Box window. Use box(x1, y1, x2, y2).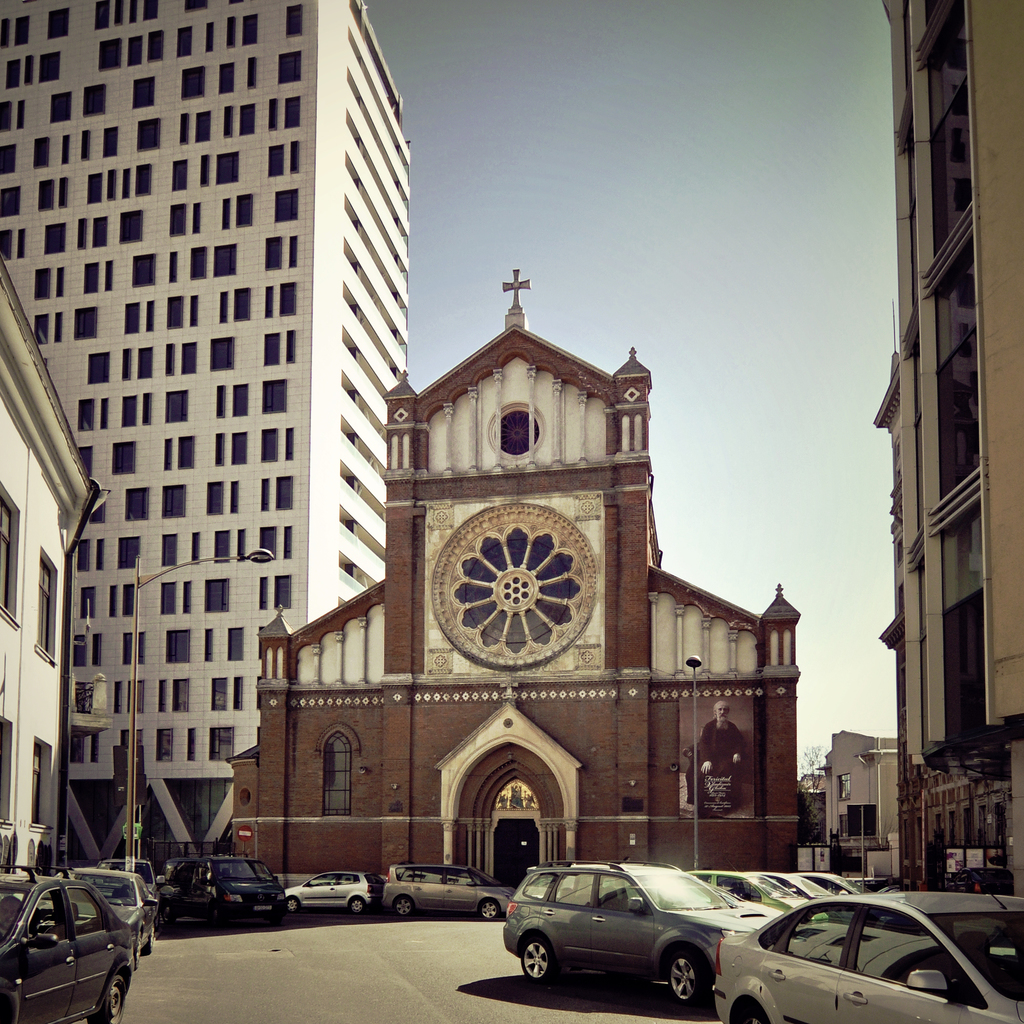
box(139, 388, 156, 426).
